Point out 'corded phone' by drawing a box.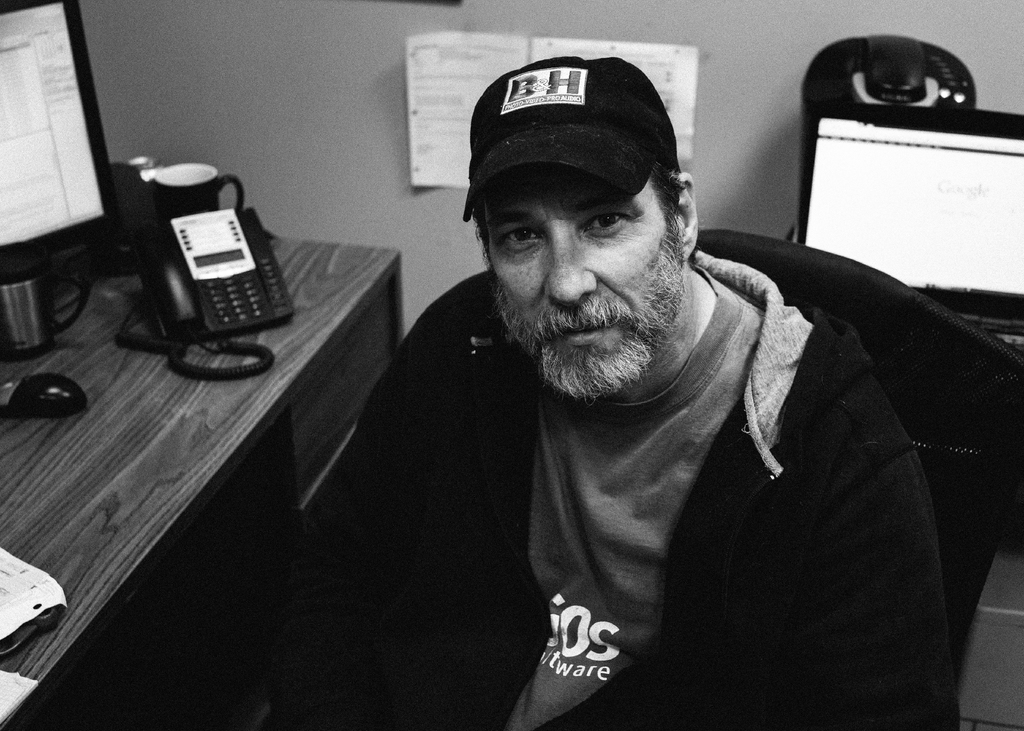
134:161:295:364.
